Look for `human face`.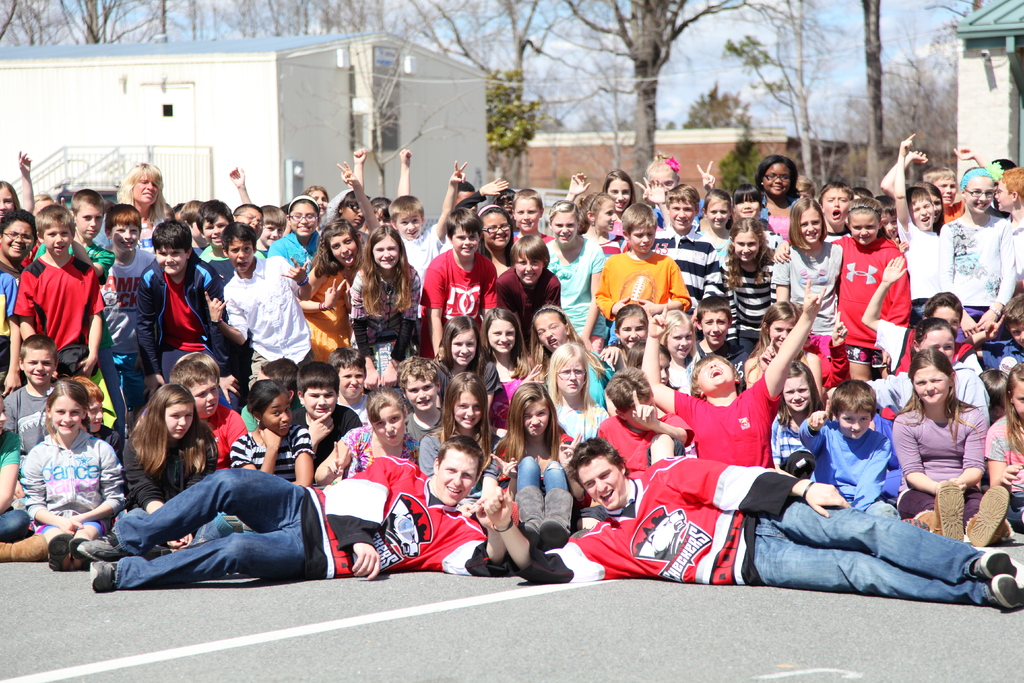
Found: Rect(395, 213, 422, 239).
